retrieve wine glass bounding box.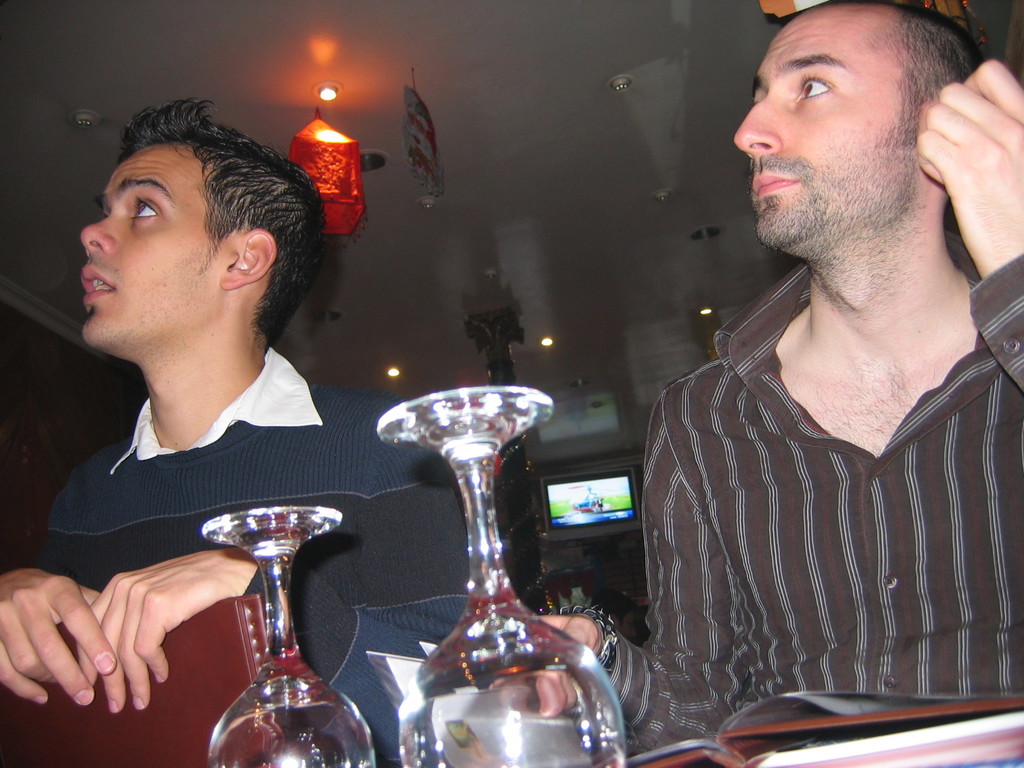
Bounding box: l=371, t=390, r=625, b=767.
